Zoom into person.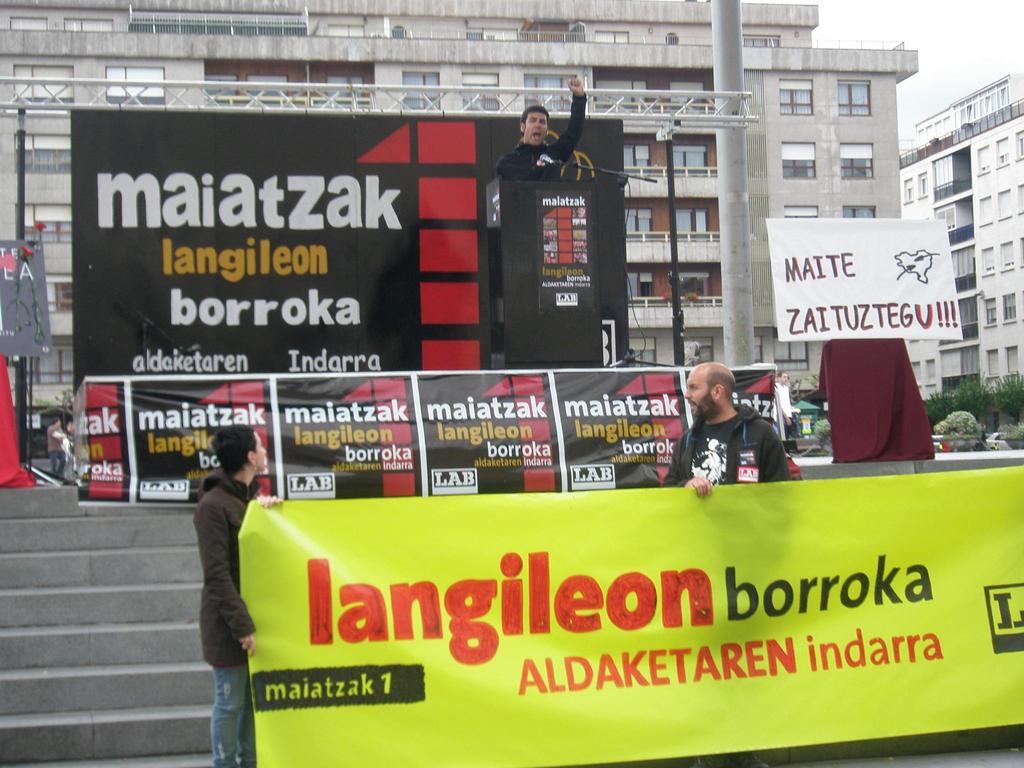
Zoom target: BBox(669, 360, 792, 502).
